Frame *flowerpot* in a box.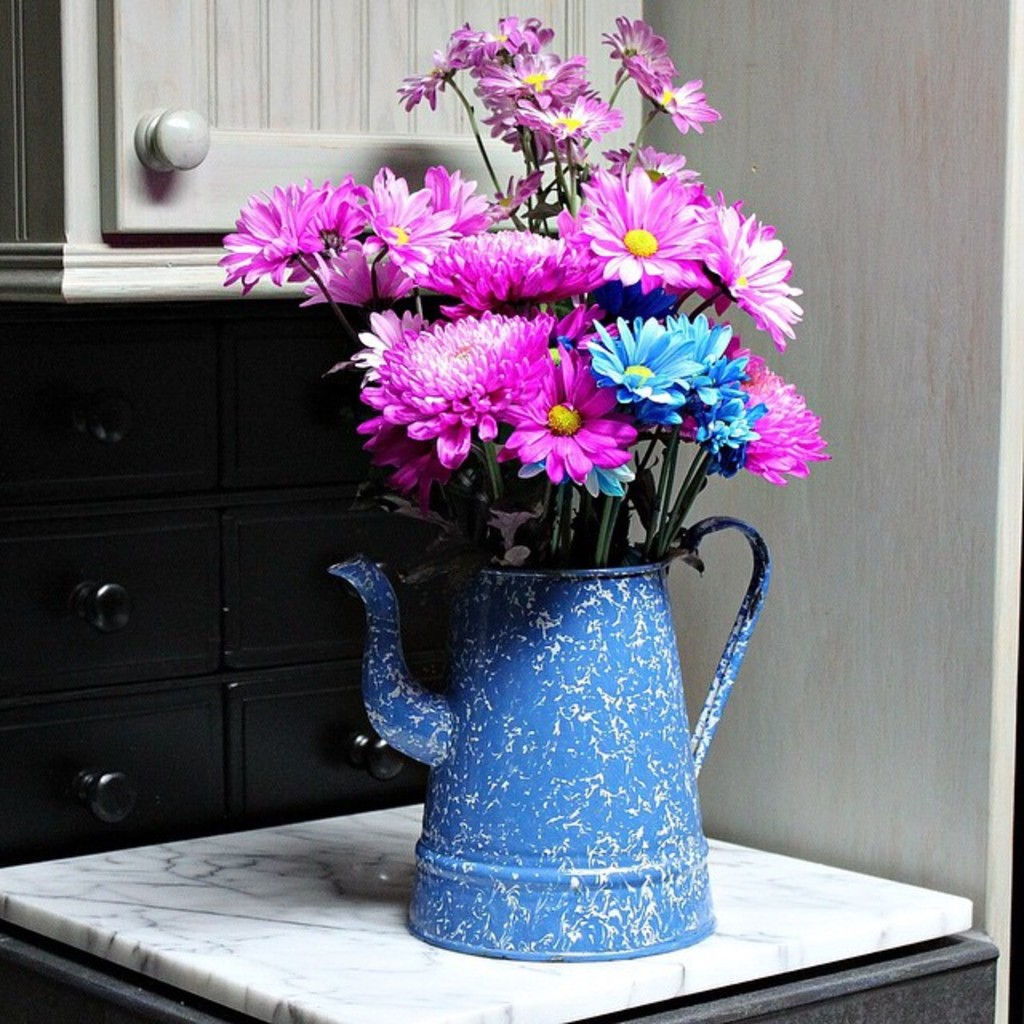
pyautogui.locateOnScreen(339, 467, 786, 946).
